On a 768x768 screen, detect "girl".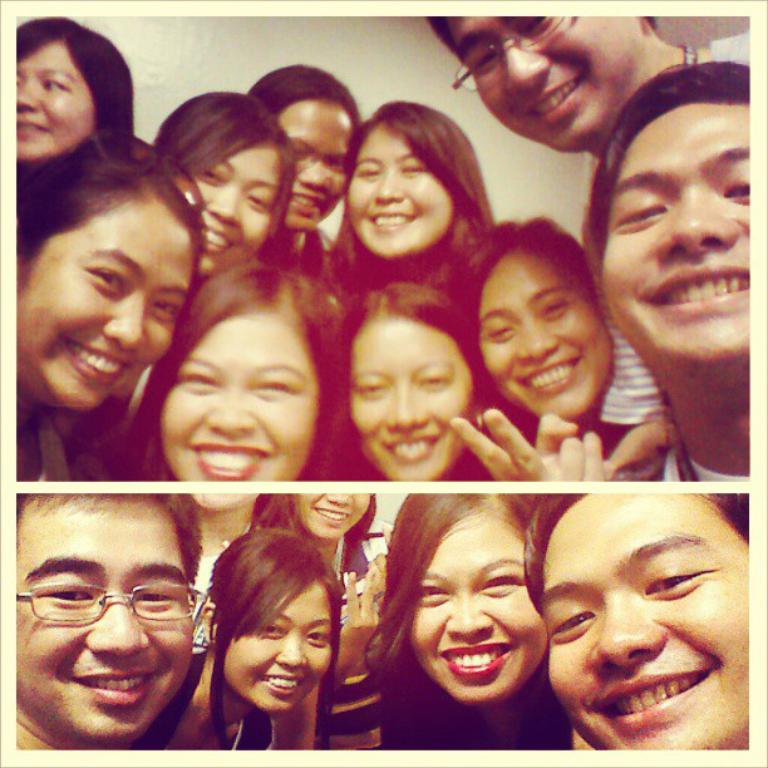
<box>20,131,200,482</box>.
